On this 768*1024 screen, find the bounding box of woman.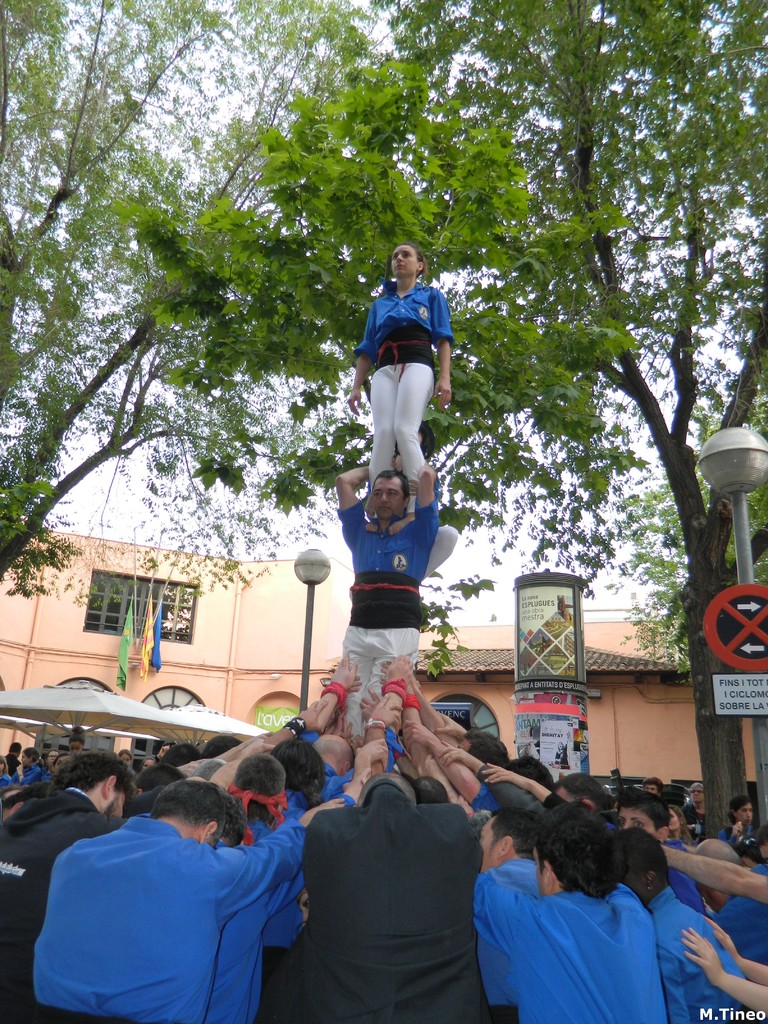
Bounding box: detection(38, 753, 58, 780).
